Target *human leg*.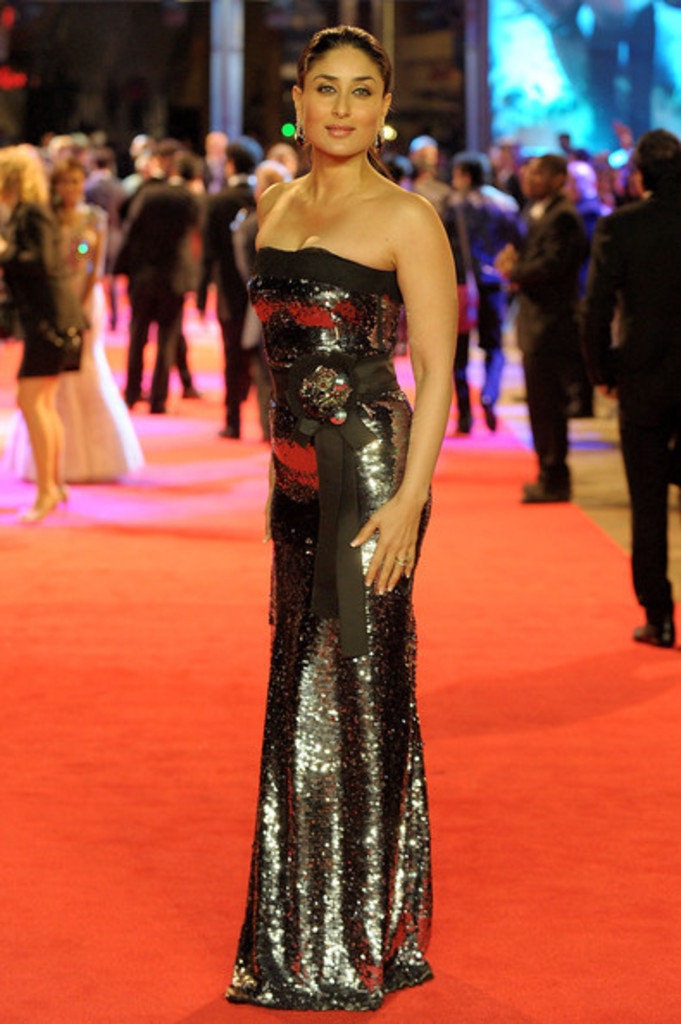
Target region: region(226, 341, 238, 436).
